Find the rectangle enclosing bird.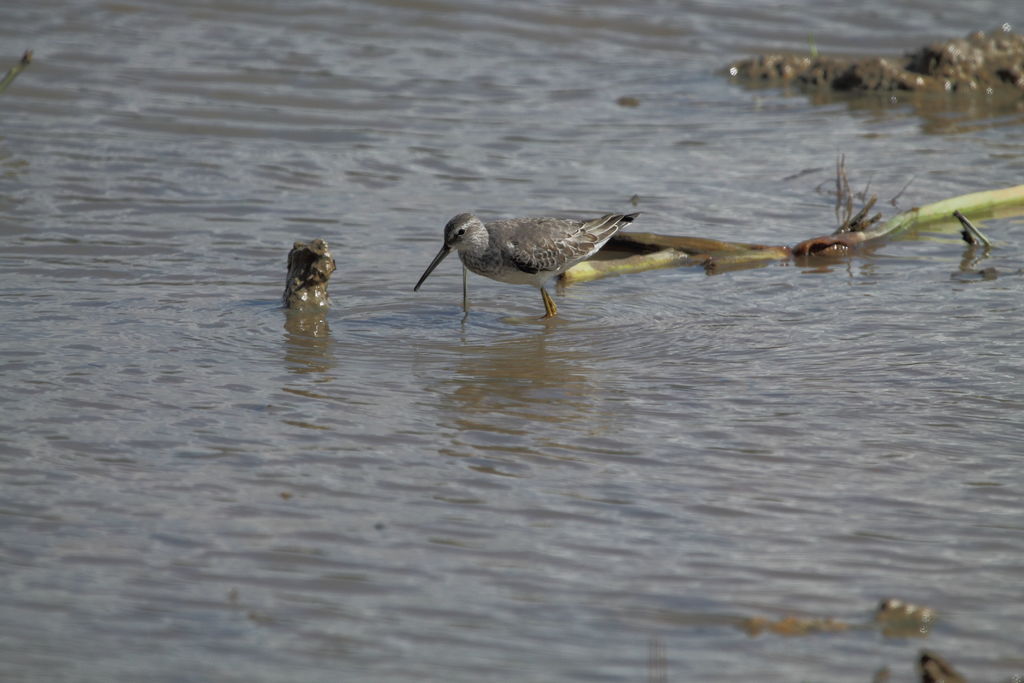
x1=424, y1=195, x2=678, y2=315.
